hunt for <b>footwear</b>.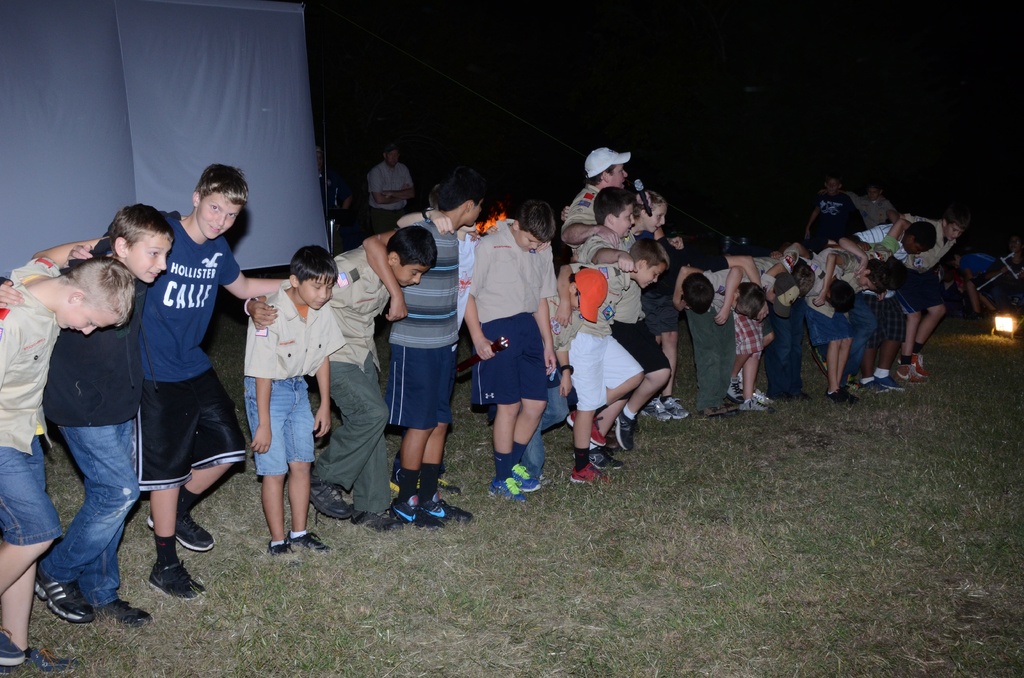
Hunted down at pyautogui.locateOnScreen(266, 535, 294, 558).
